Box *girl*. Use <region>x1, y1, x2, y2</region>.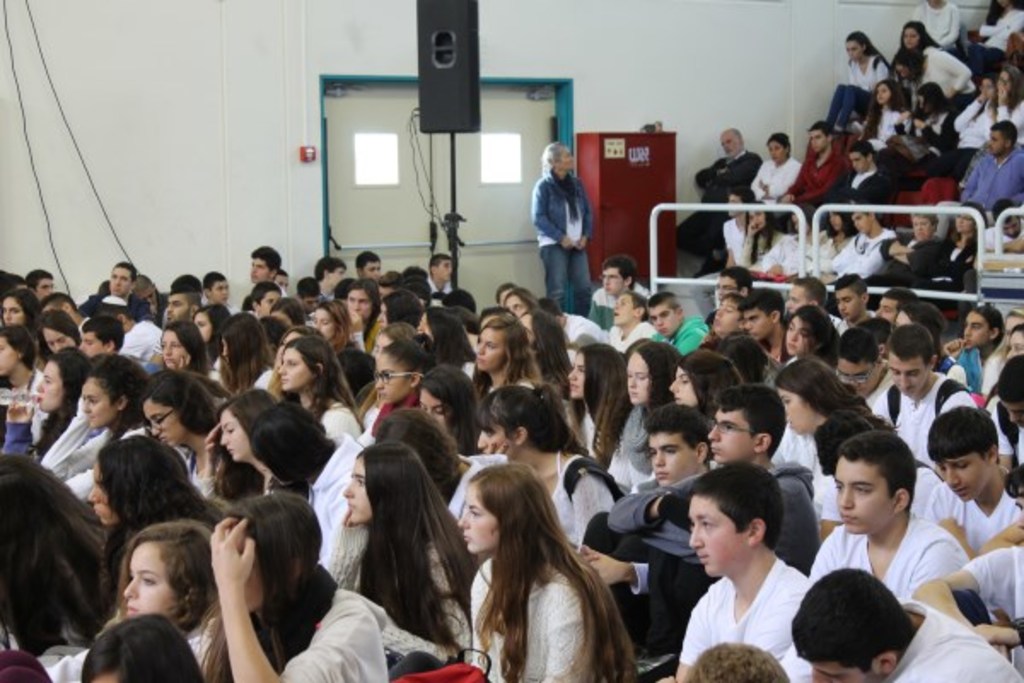
<region>372, 294, 422, 324</region>.
